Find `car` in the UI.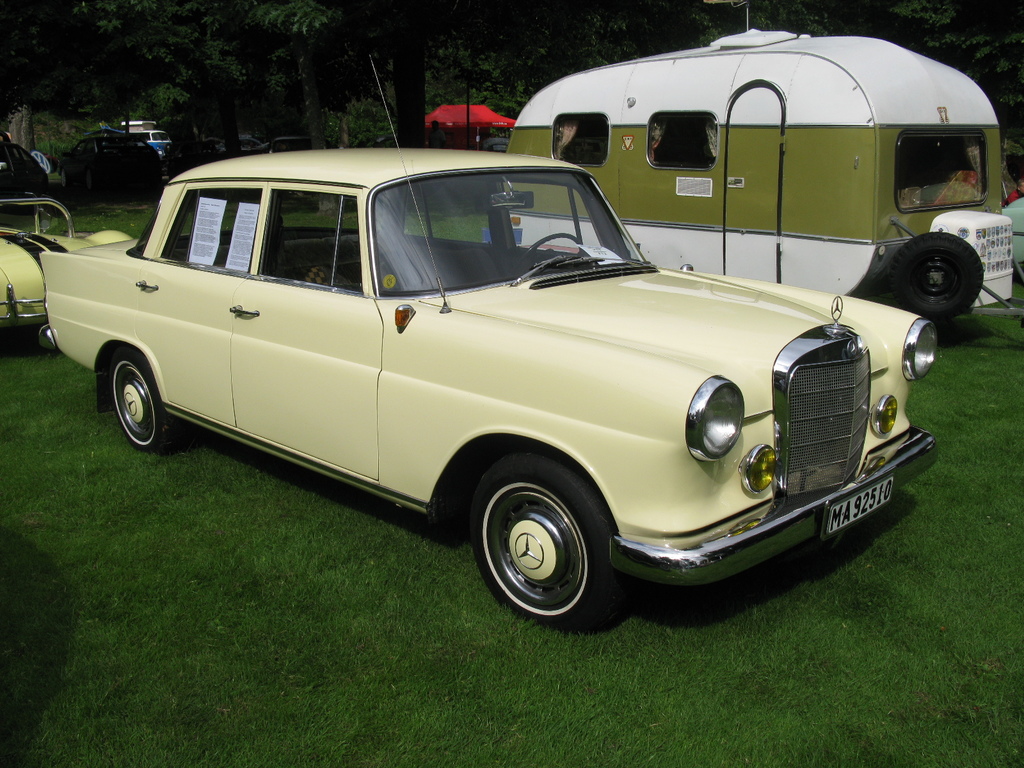
UI element at BBox(0, 204, 131, 343).
